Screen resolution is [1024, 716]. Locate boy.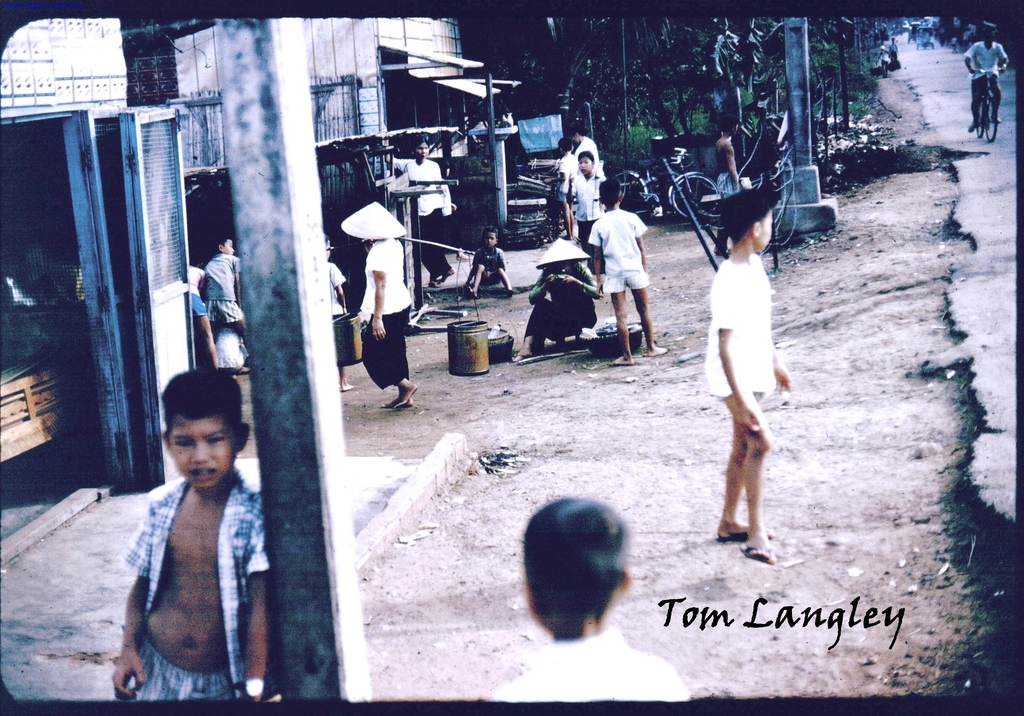
detection(461, 228, 515, 301).
